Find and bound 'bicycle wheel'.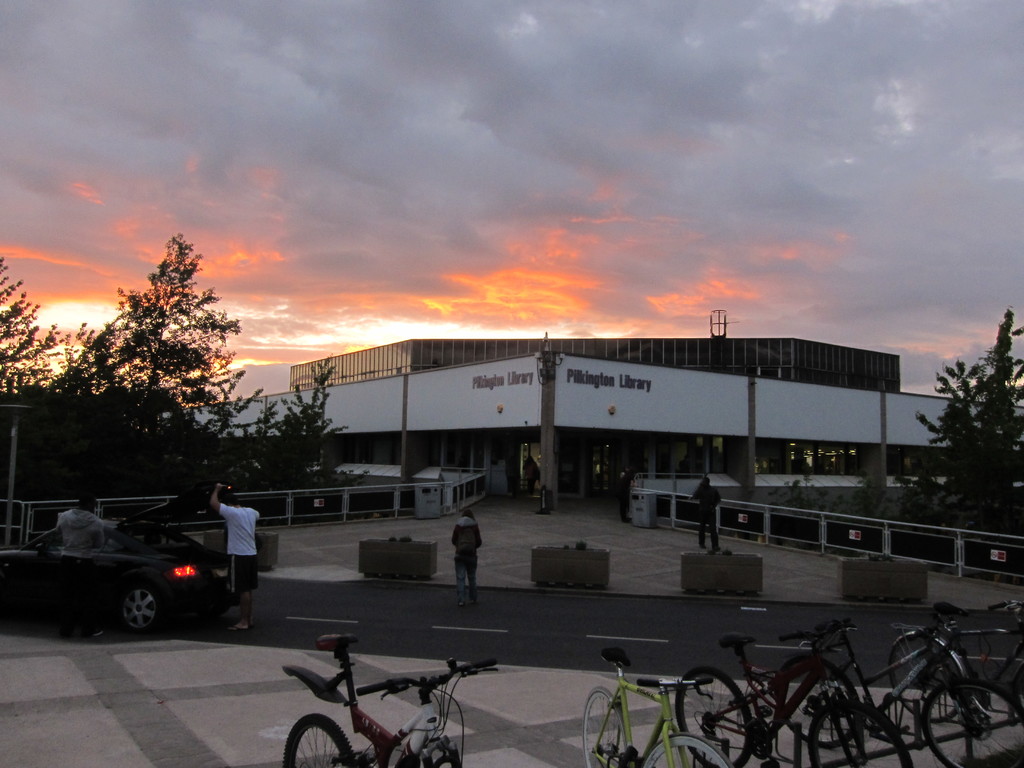
Bound: <bbox>776, 651, 865, 749</bbox>.
